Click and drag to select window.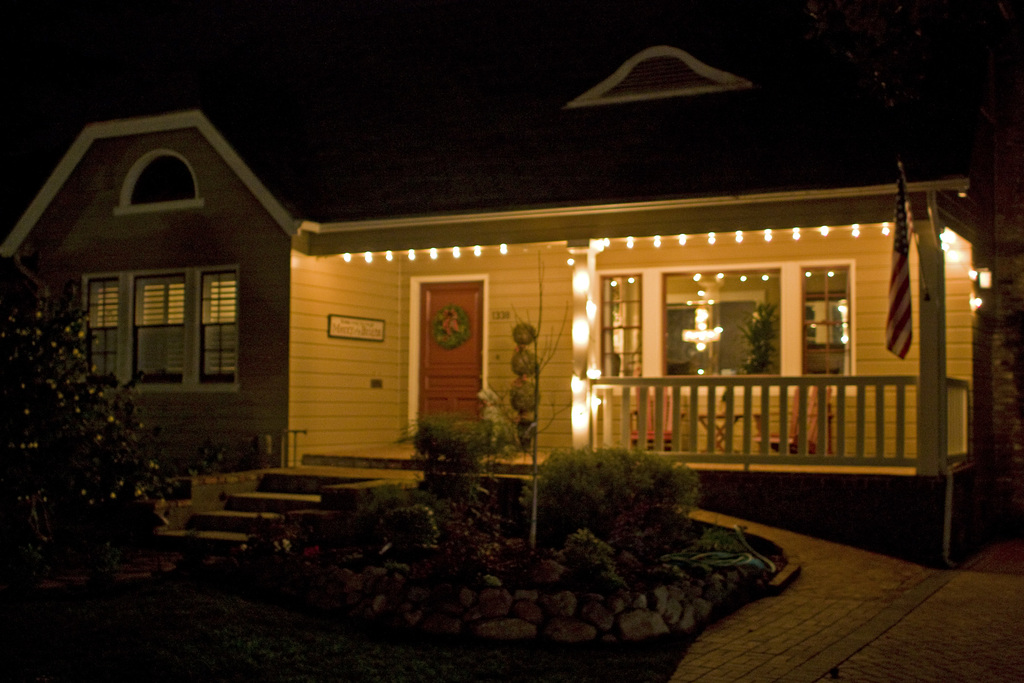
Selection: <box>94,249,247,386</box>.
